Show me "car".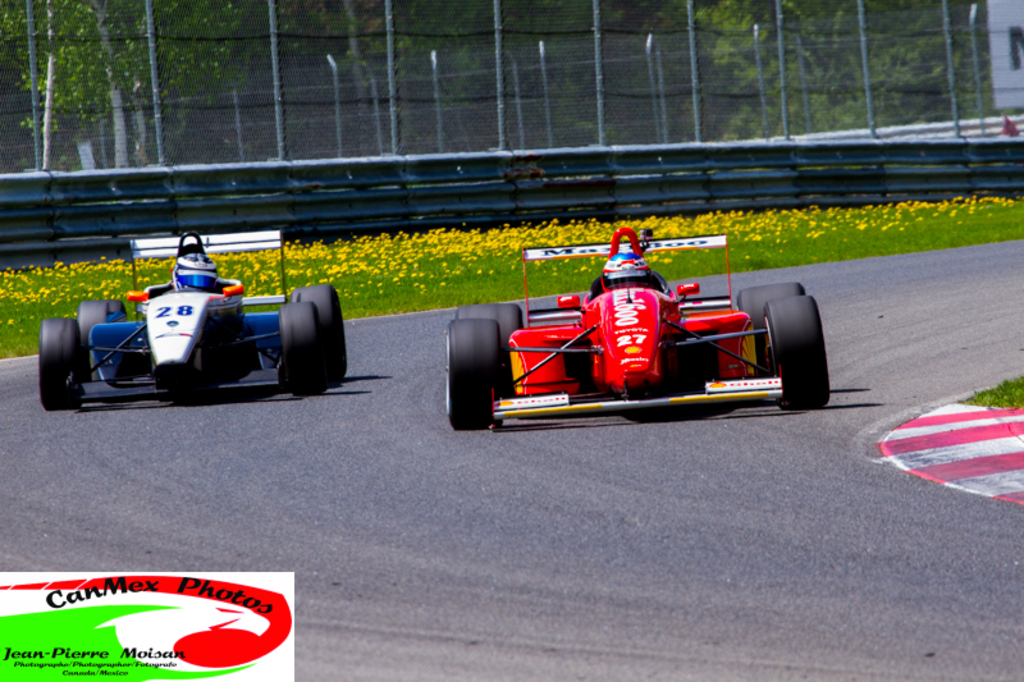
"car" is here: x1=453 y1=234 x2=838 y2=435.
